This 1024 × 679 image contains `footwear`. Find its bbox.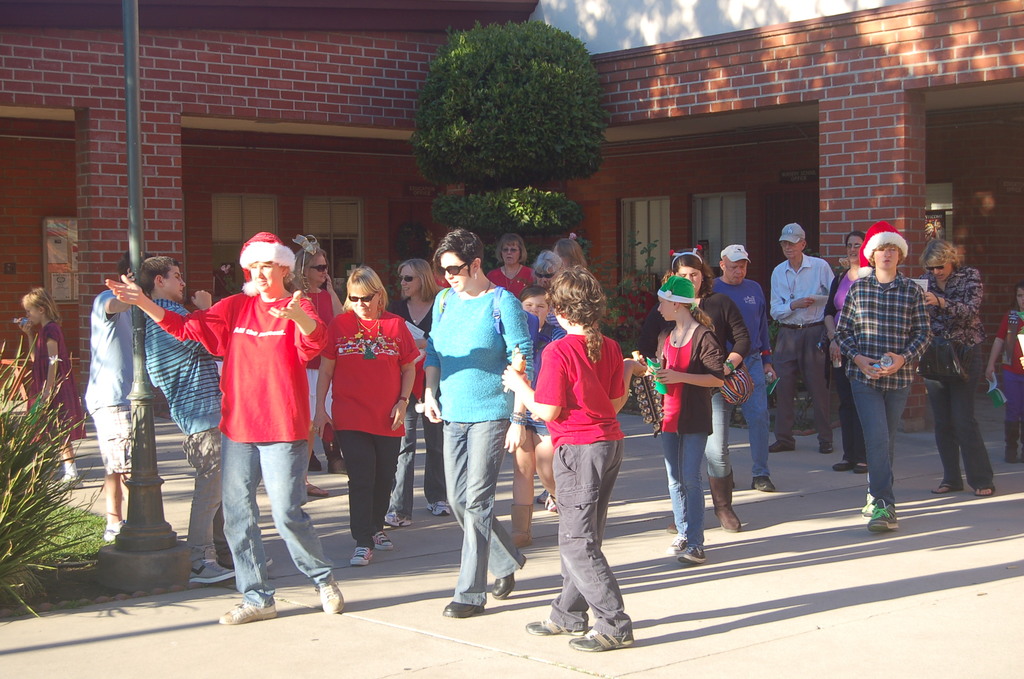
(x1=706, y1=474, x2=745, y2=532).
